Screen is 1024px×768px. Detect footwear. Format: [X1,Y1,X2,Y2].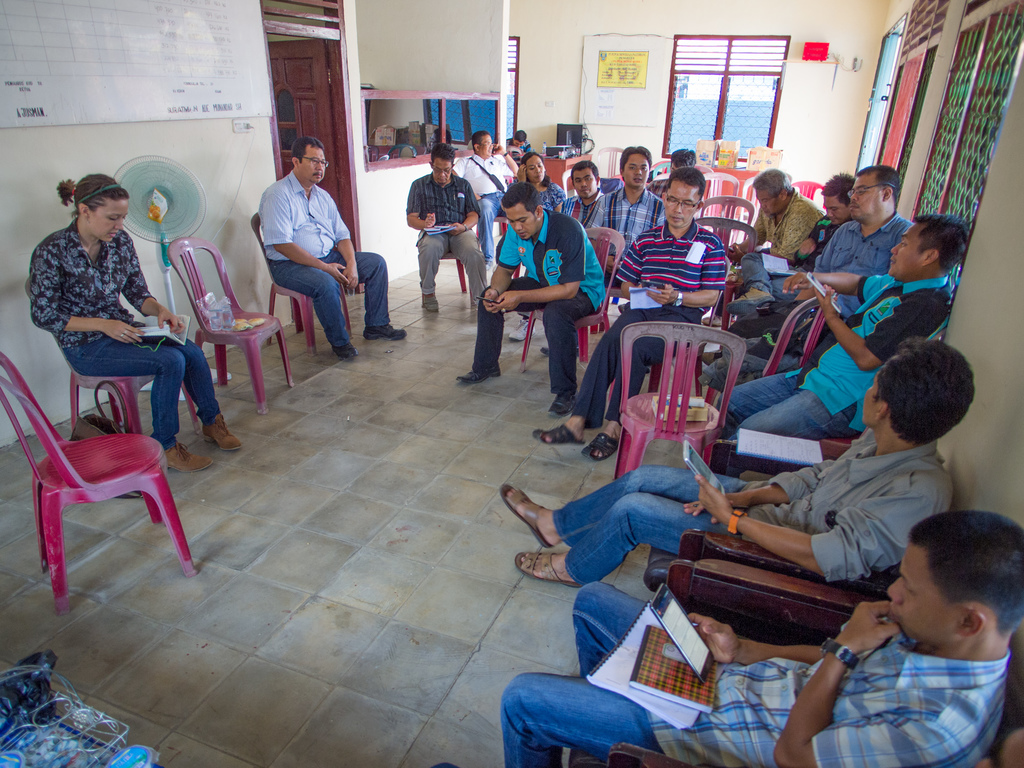
[364,323,406,340].
